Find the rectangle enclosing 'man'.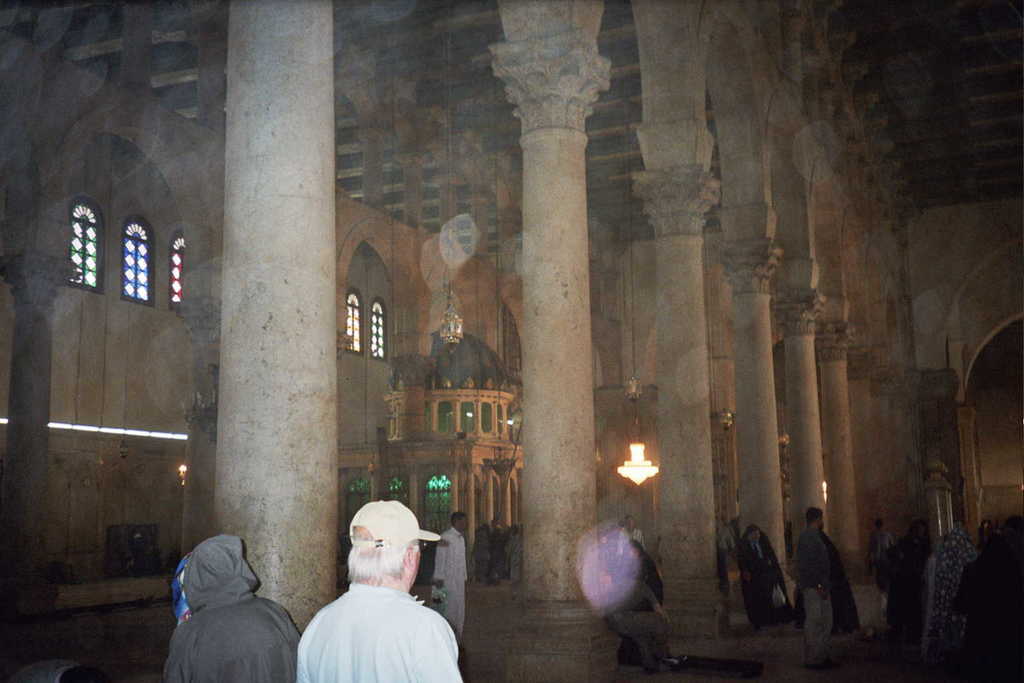
{"left": 291, "top": 506, "right": 471, "bottom": 682}.
